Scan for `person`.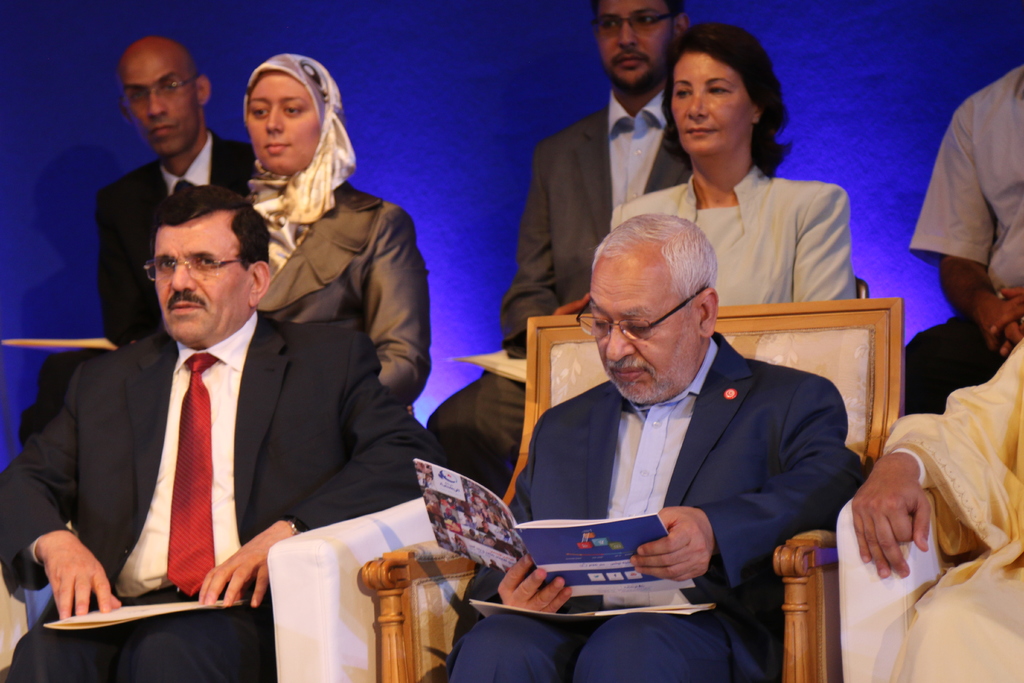
Scan result: {"x1": 844, "y1": 334, "x2": 1023, "y2": 682}.
